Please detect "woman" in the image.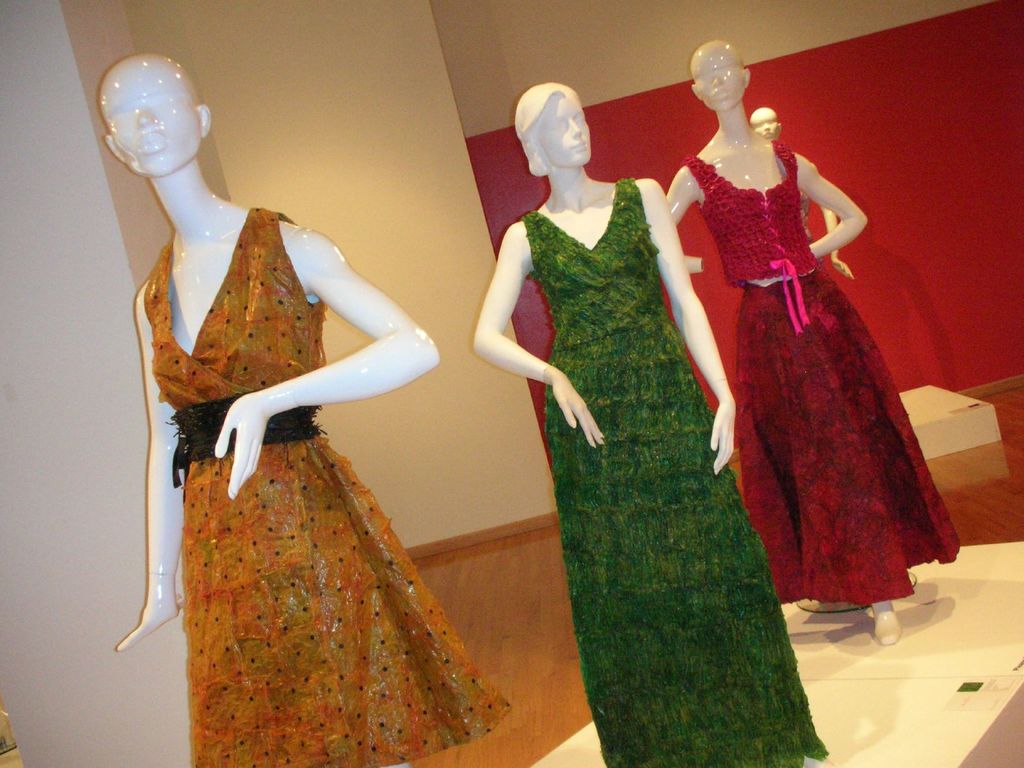
(x1=109, y1=56, x2=511, y2=767).
